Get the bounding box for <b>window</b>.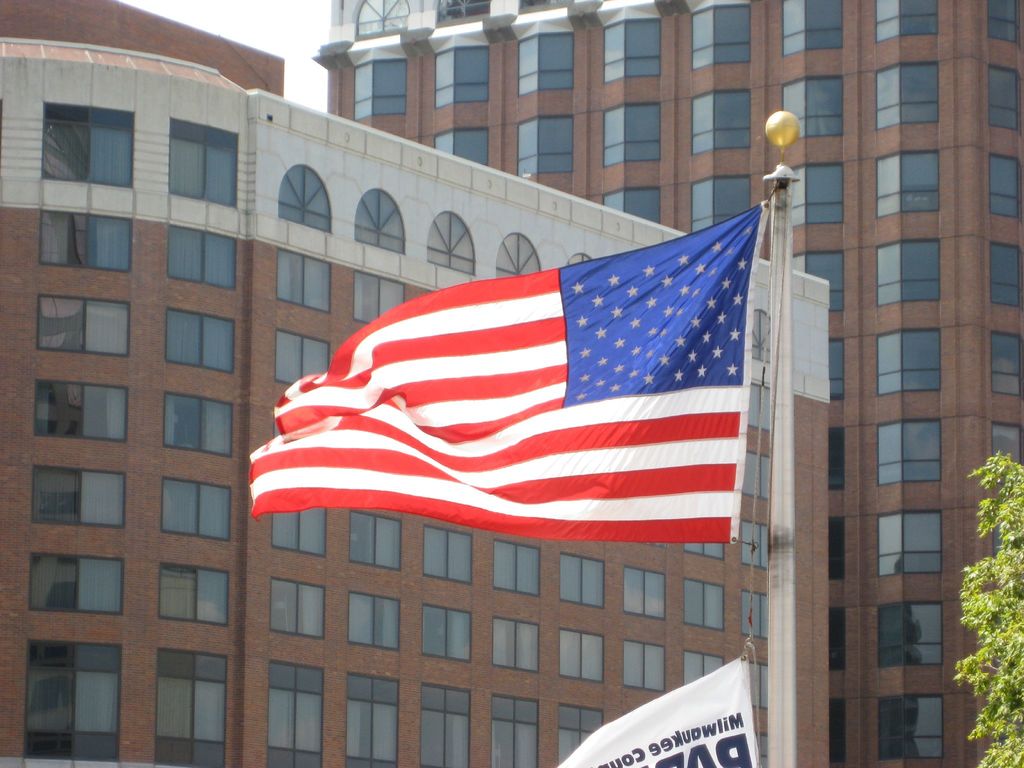
(x1=829, y1=606, x2=847, y2=673).
